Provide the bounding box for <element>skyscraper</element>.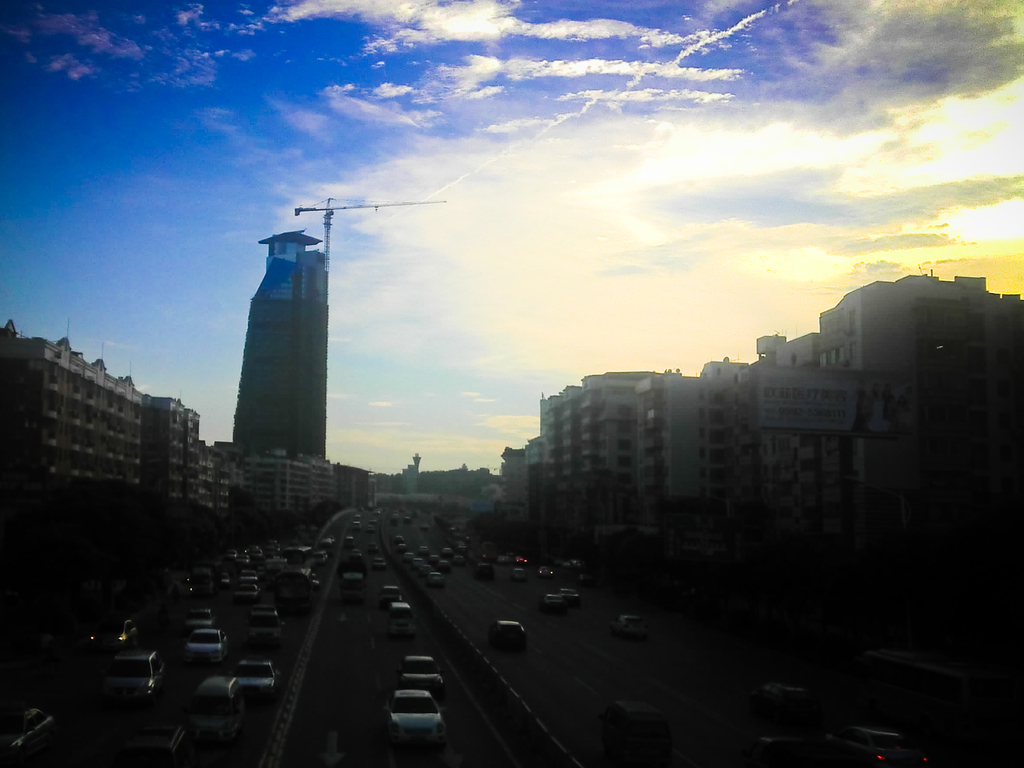
230:228:326:461.
